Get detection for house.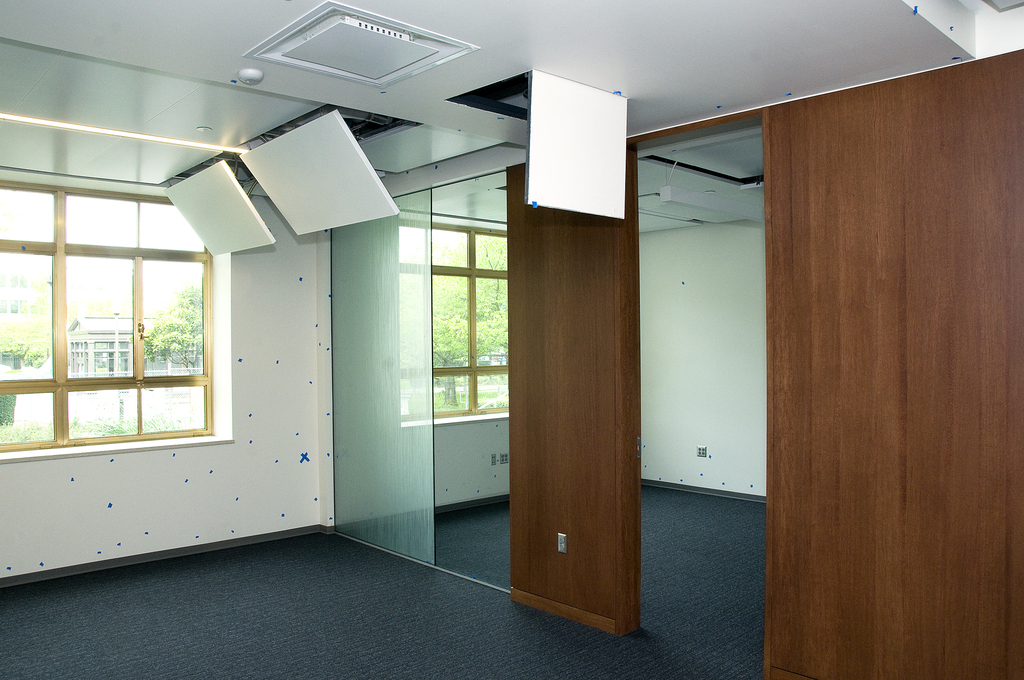
Detection: <box>0,16,986,647</box>.
